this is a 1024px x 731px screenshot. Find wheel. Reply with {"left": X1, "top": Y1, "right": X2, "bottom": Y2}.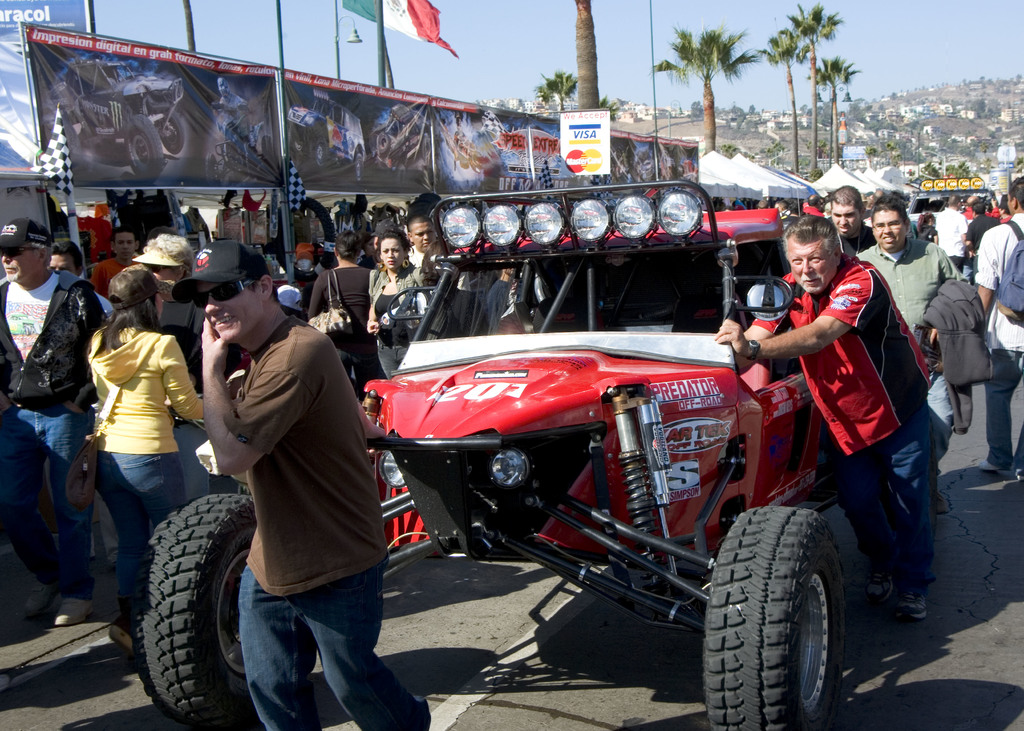
{"left": 709, "top": 510, "right": 872, "bottom": 707}.
